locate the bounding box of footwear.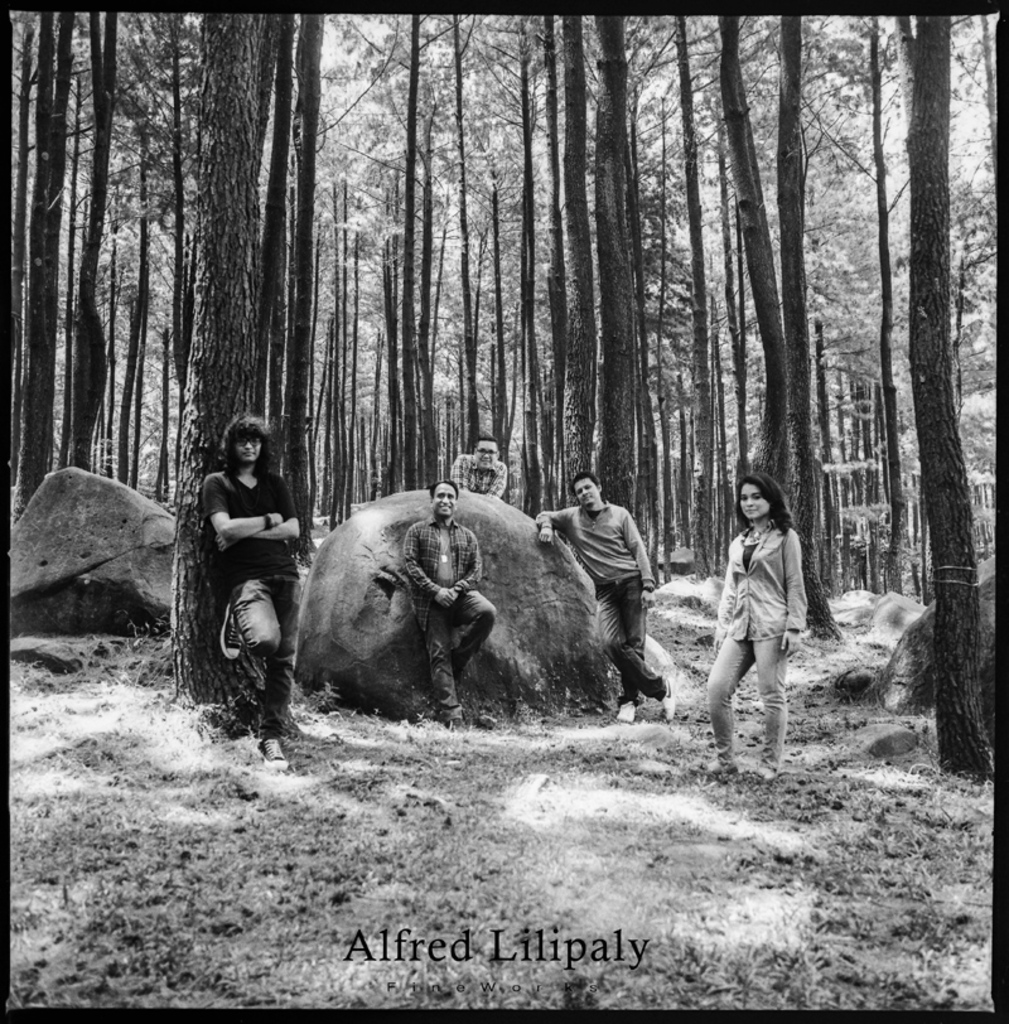
Bounding box: (658, 675, 681, 720).
